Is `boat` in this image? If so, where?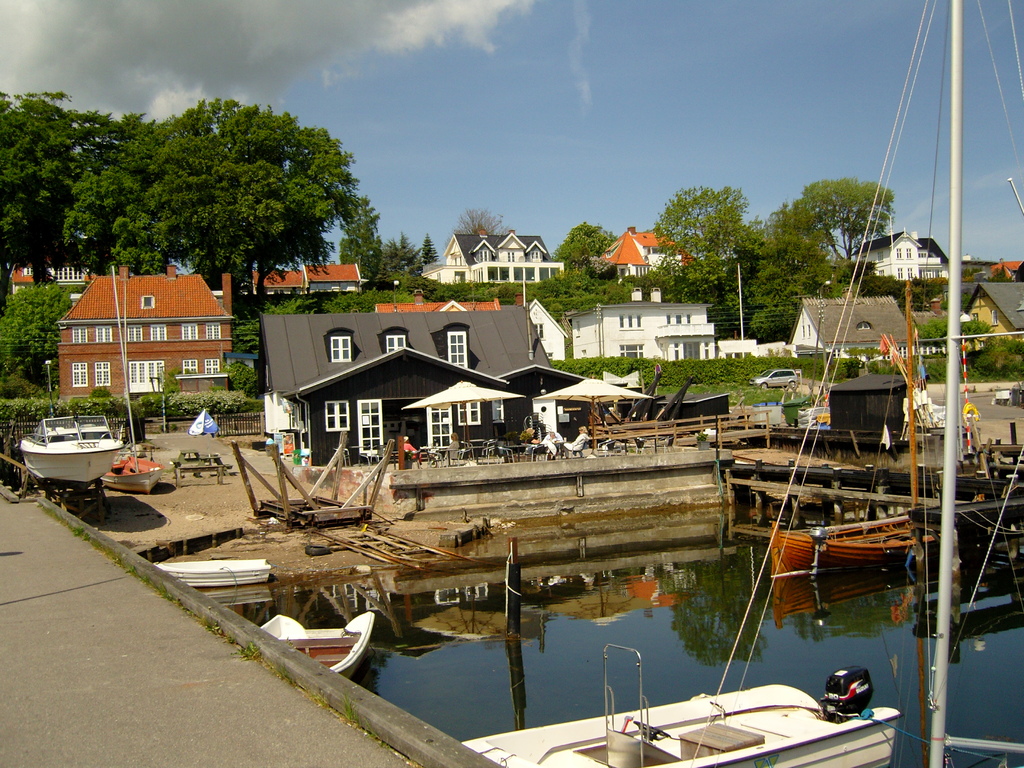
Yes, at bbox=(17, 356, 124, 482).
